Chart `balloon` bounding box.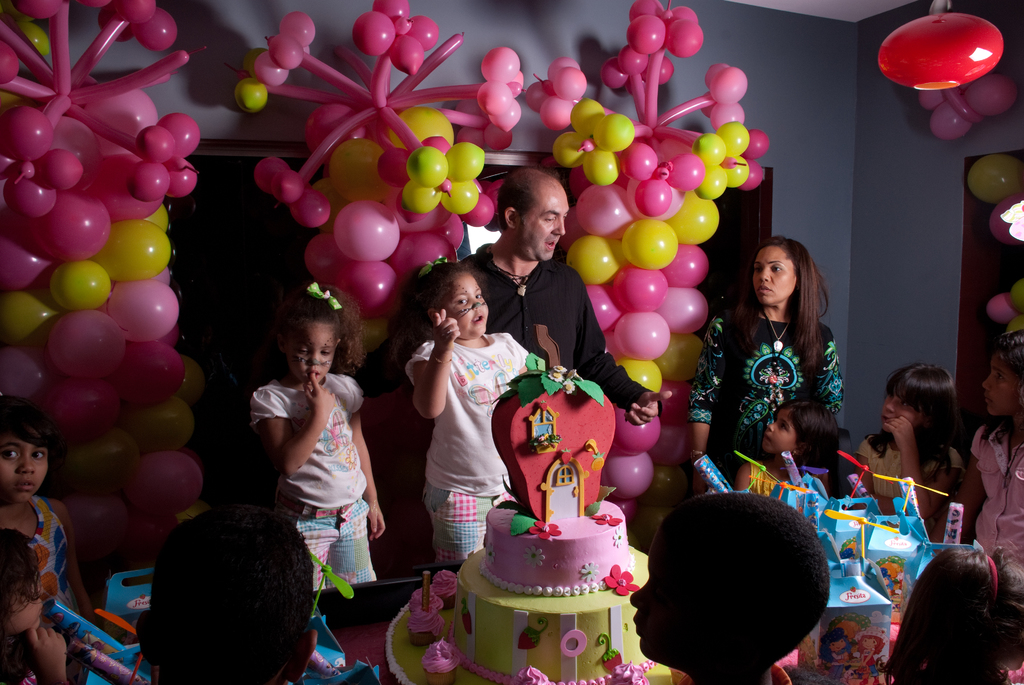
Charted: 264, 35, 308, 72.
